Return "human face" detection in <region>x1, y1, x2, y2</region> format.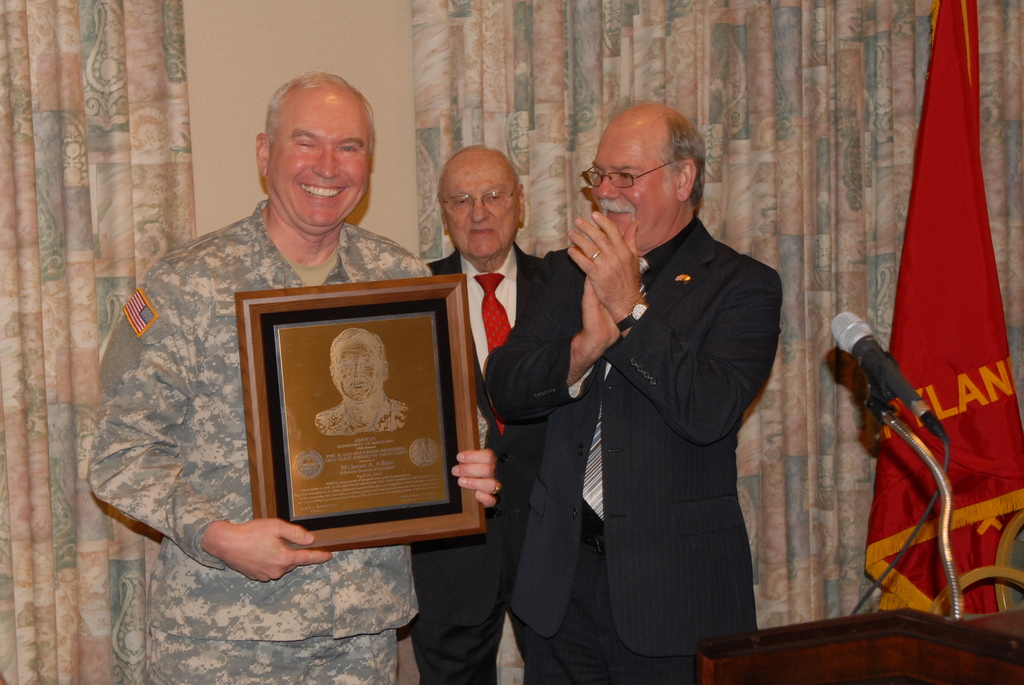
<region>592, 117, 680, 248</region>.
